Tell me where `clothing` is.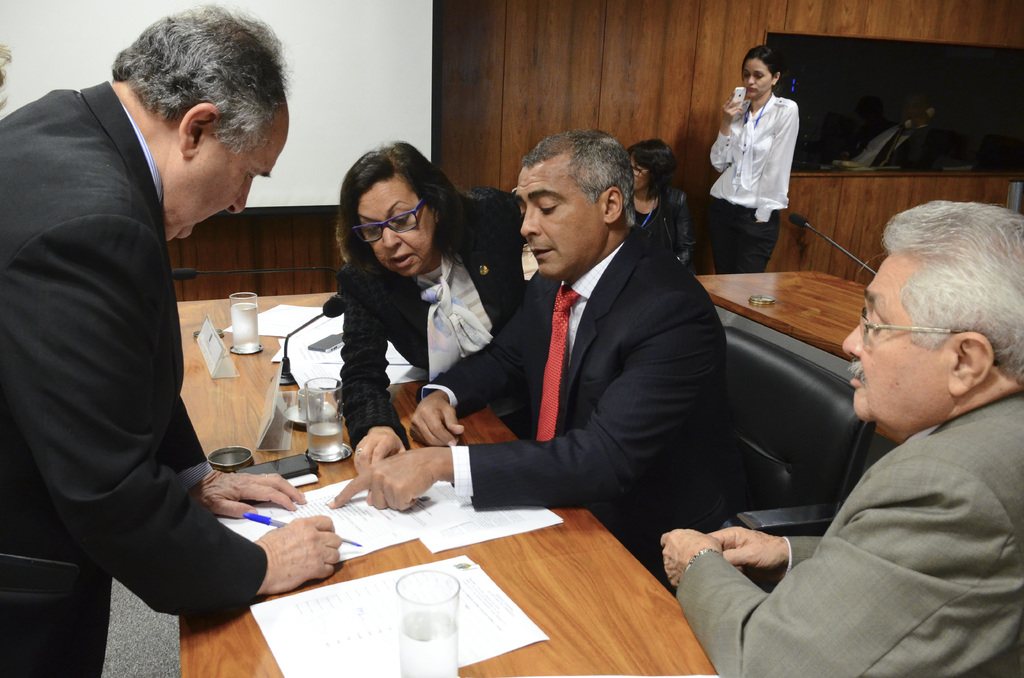
`clothing` is at {"x1": 24, "y1": 49, "x2": 265, "y2": 648}.
